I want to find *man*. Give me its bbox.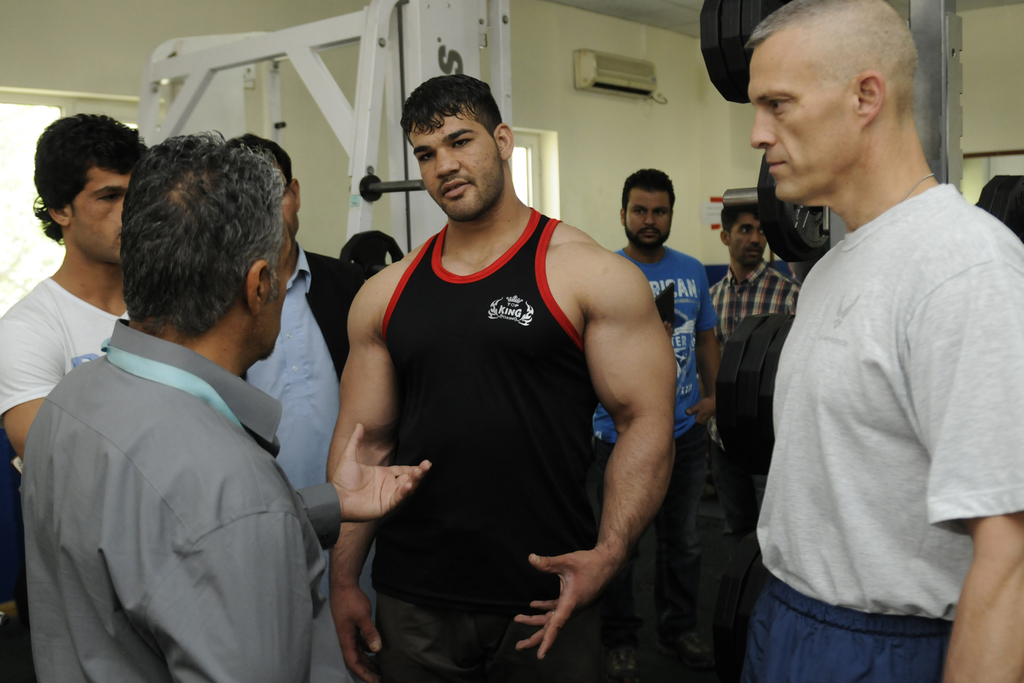
crop(17, 130, 433, 682).
